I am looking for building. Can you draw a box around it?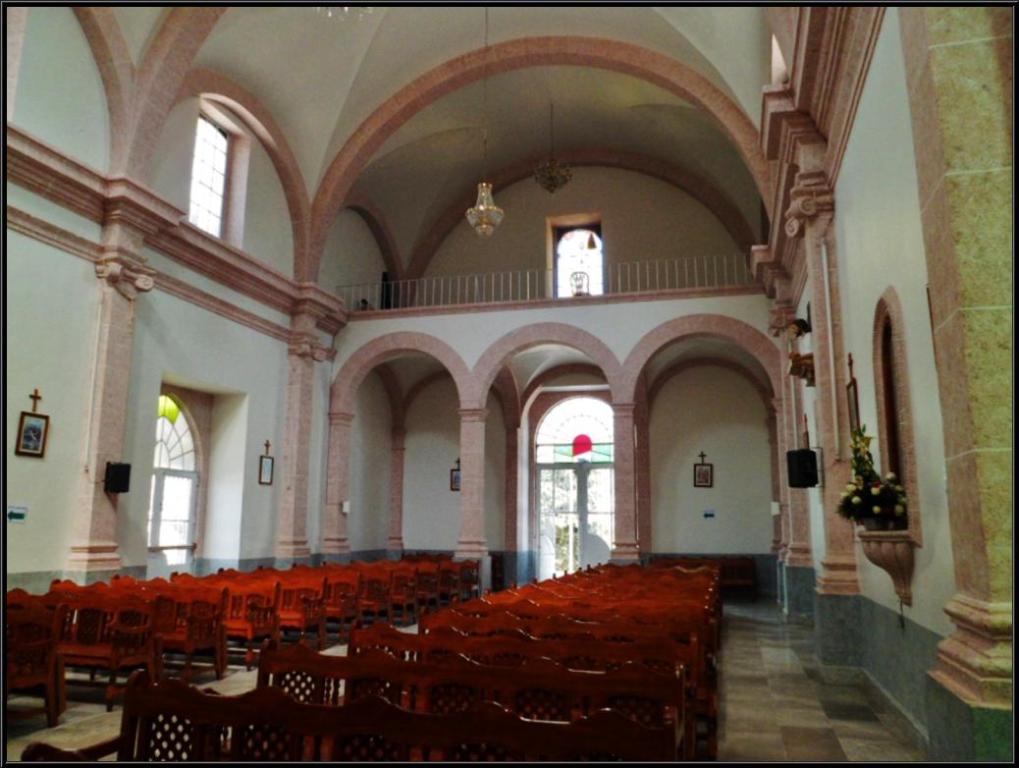
Sure, the bounding box is pyautogui.locateOnScreen(4, 5, 1012, 762).
